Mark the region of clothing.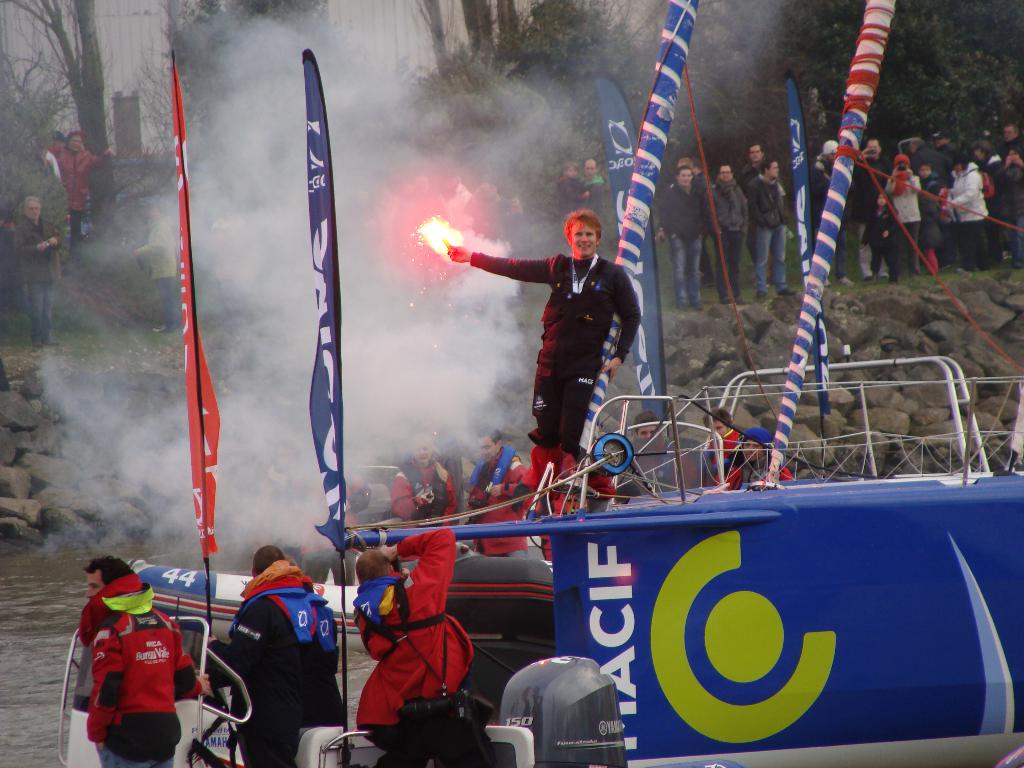
Region: {"x1": 813, "y1": 157, "x2": 842, "y2": 276}.
